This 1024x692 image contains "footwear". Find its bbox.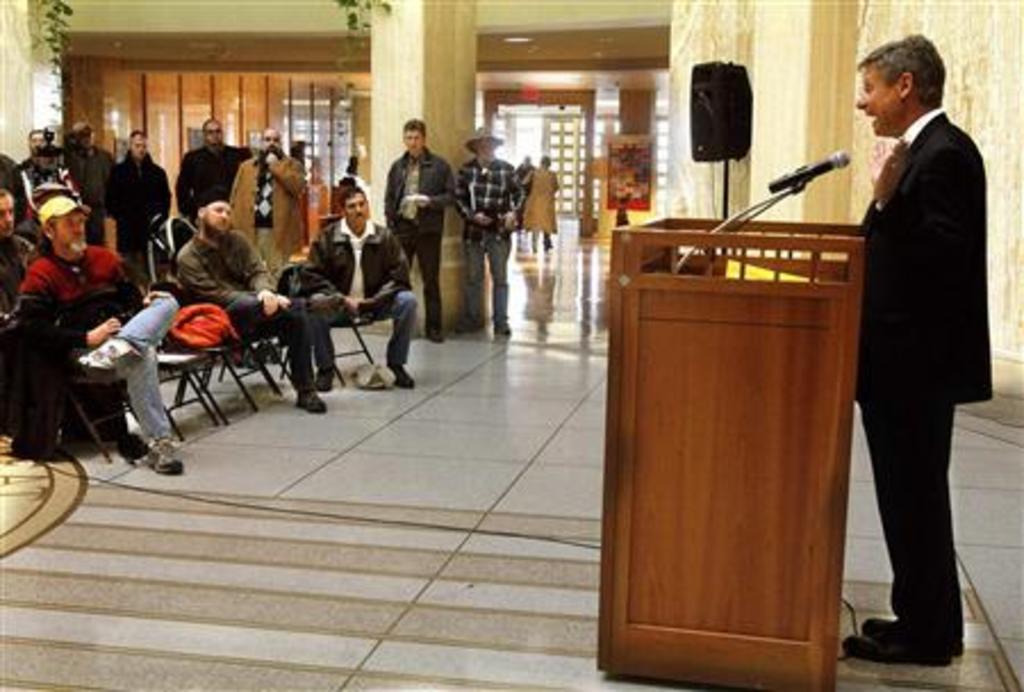
box(865, 612, 965, 658).
